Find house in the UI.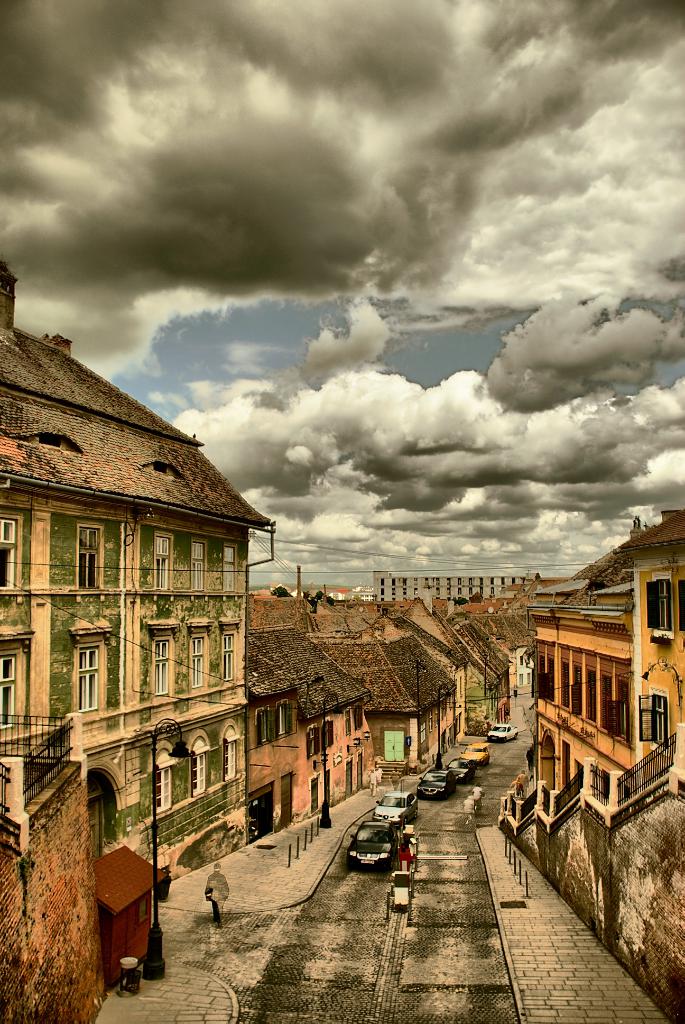
UI element at bbox=(394, 589, 501, 734).
